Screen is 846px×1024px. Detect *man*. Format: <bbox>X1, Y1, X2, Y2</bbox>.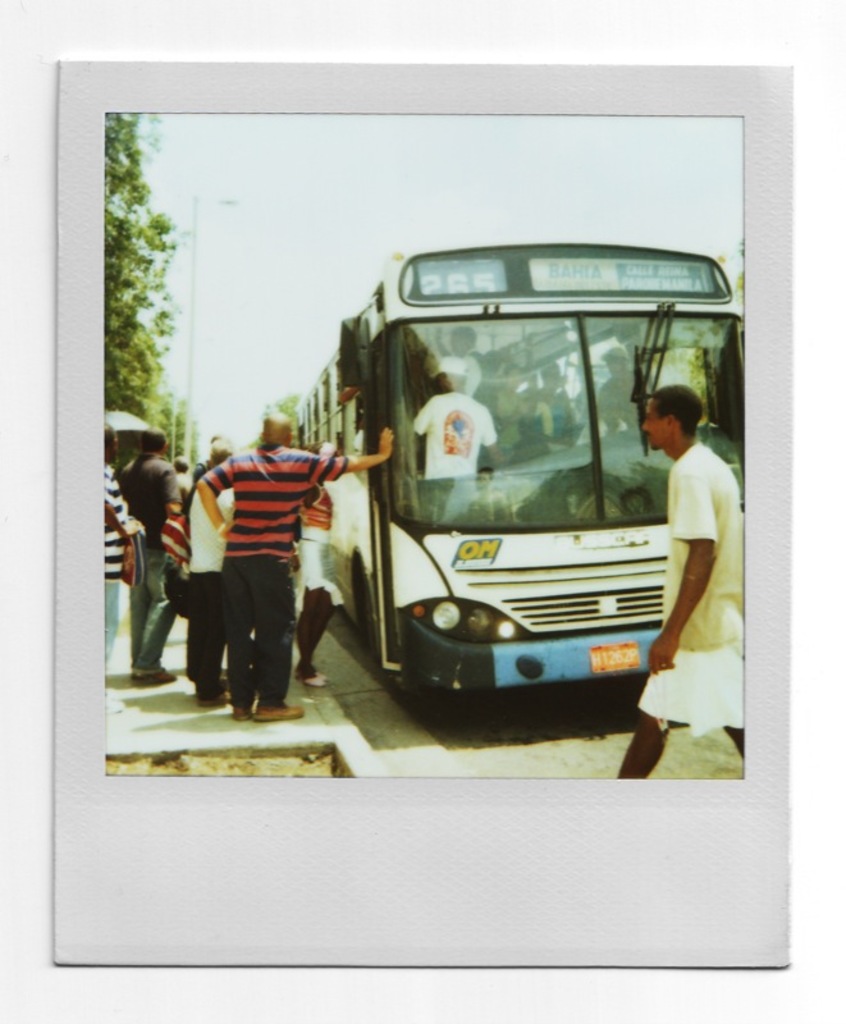
<bbox>189, 406, 394, 721</bbox>.
